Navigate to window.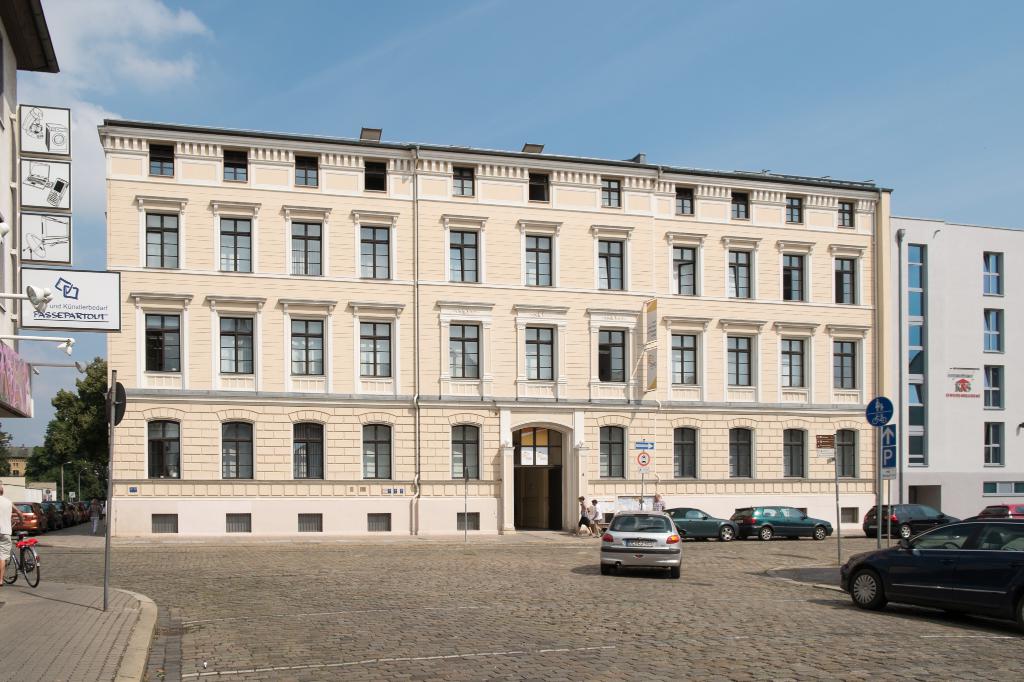
Navigation target: {"left": 837, "top": 509, "right": 860, "bottom": 526}.
